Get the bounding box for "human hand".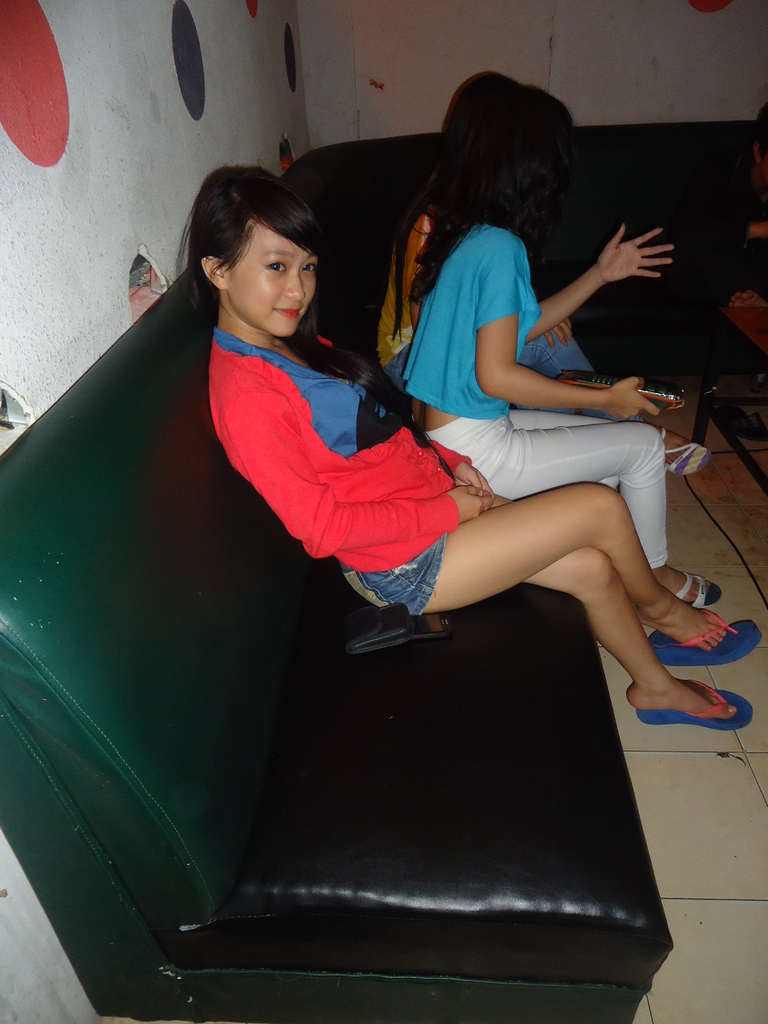
(x1=444, y1=481, x2=493, y2=520).
